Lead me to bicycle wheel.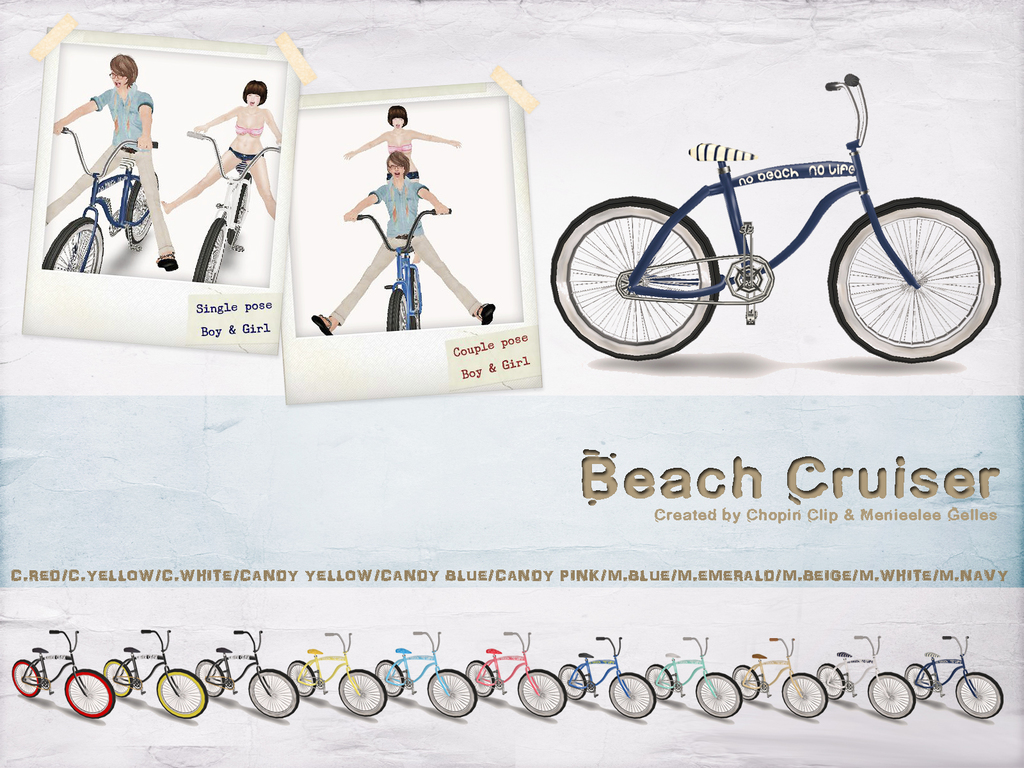
Lead to crop(828, 185, 995, 358).
